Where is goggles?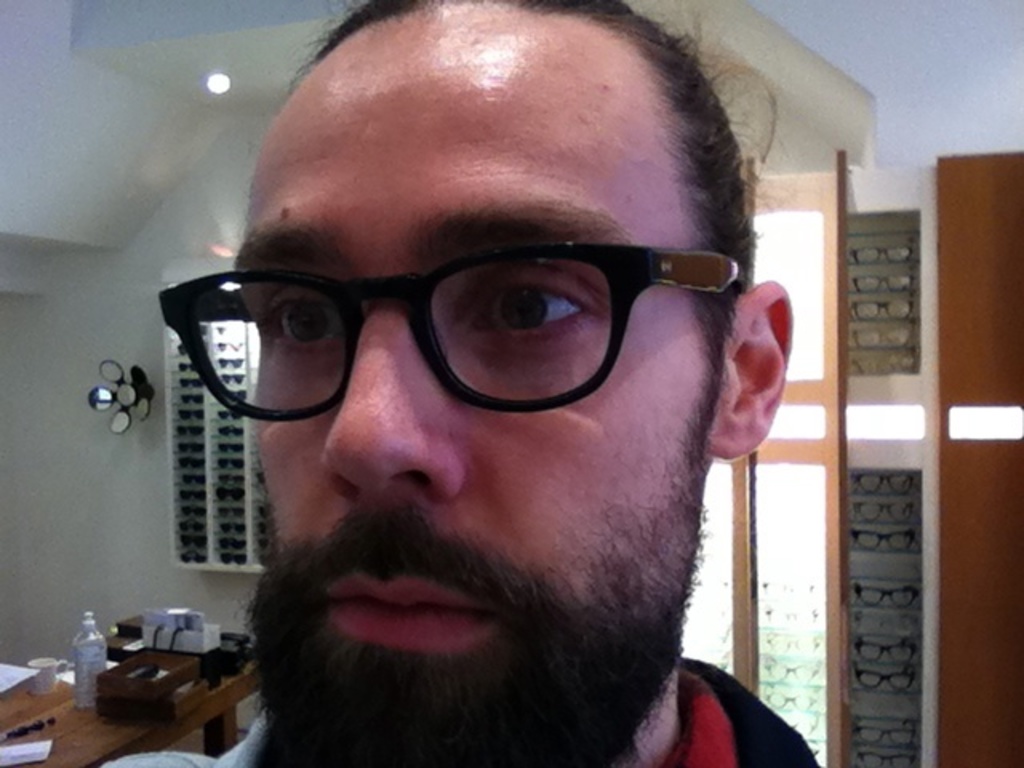
bbox=[158, 248, 752, 429].
